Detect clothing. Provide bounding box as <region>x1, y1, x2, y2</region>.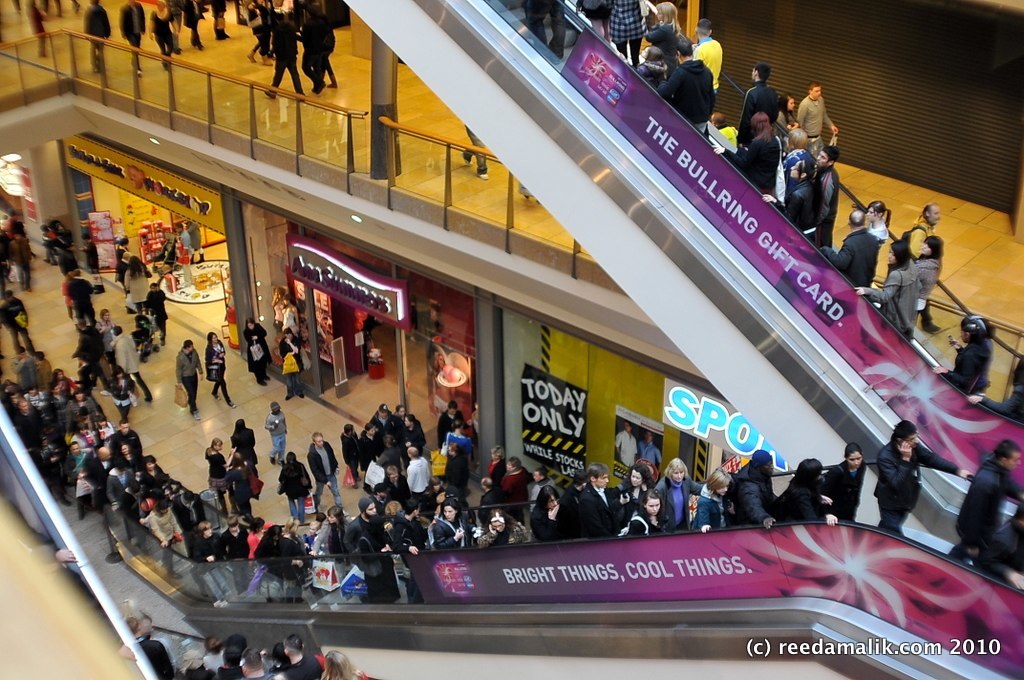
<region>812, 159, 843, 246</region>.
